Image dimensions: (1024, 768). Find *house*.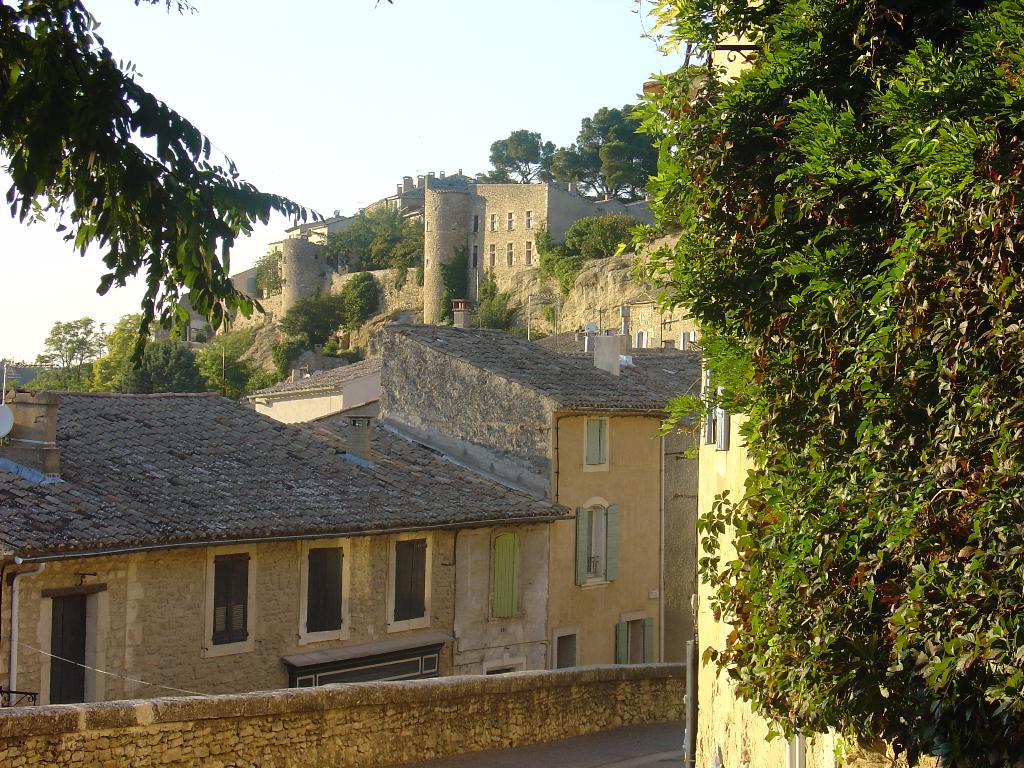
select_region(184, 166, 658, 344).
